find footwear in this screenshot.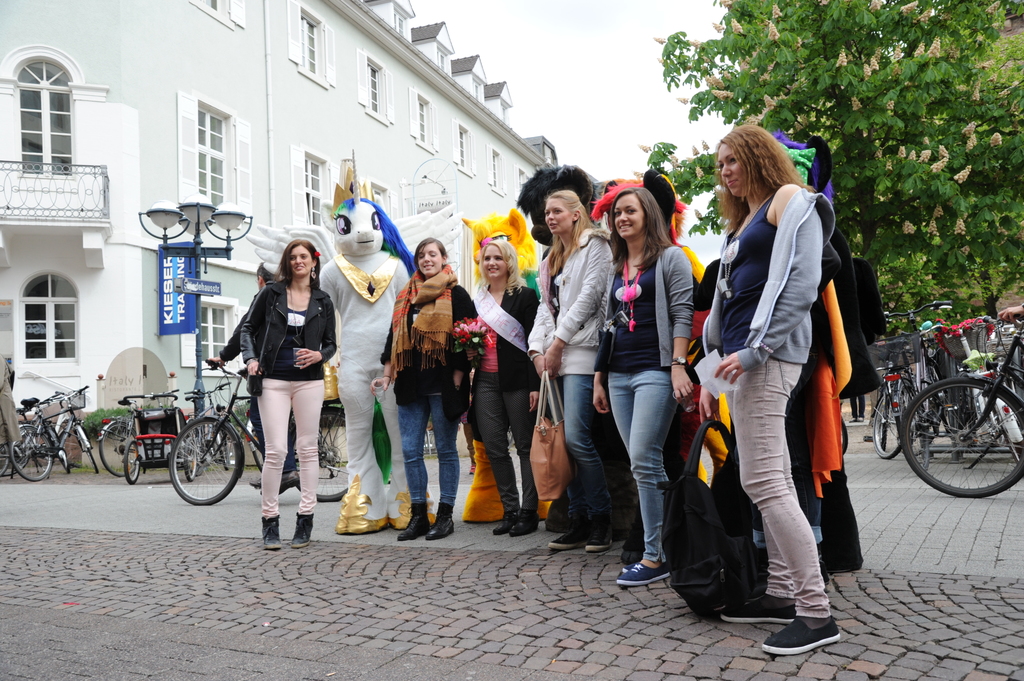
The bounding box for footwear is pyautogui.locateOnScreen(545, 499, 592, 548).
